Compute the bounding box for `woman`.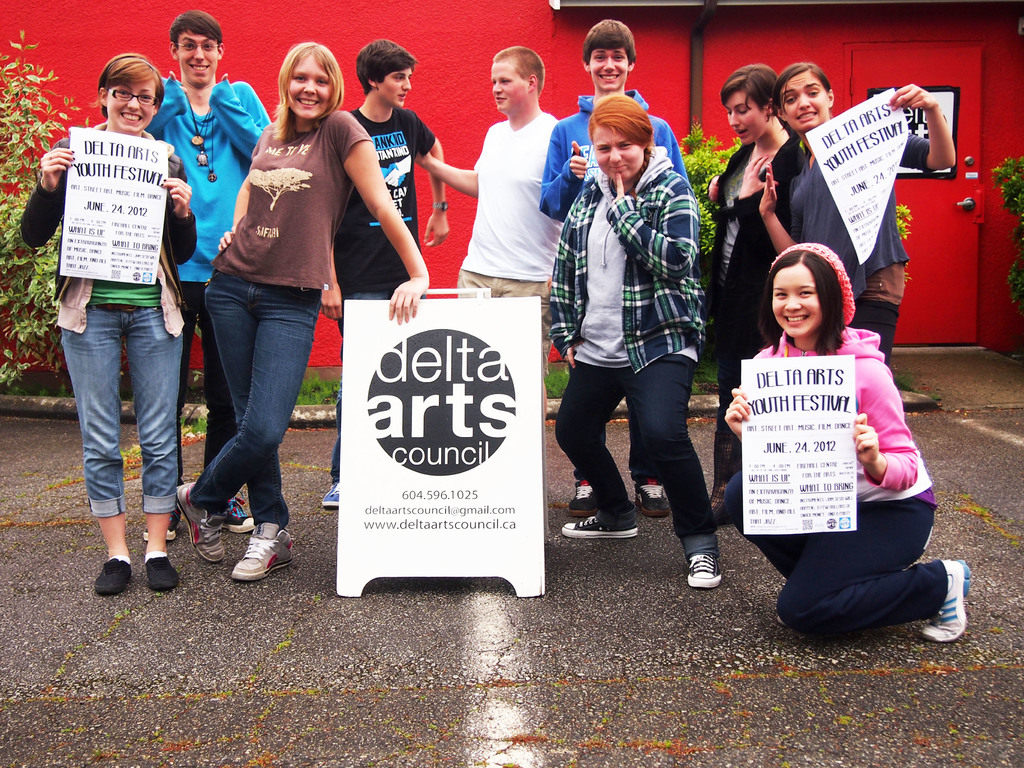
region(721, 239, 968, 648).
